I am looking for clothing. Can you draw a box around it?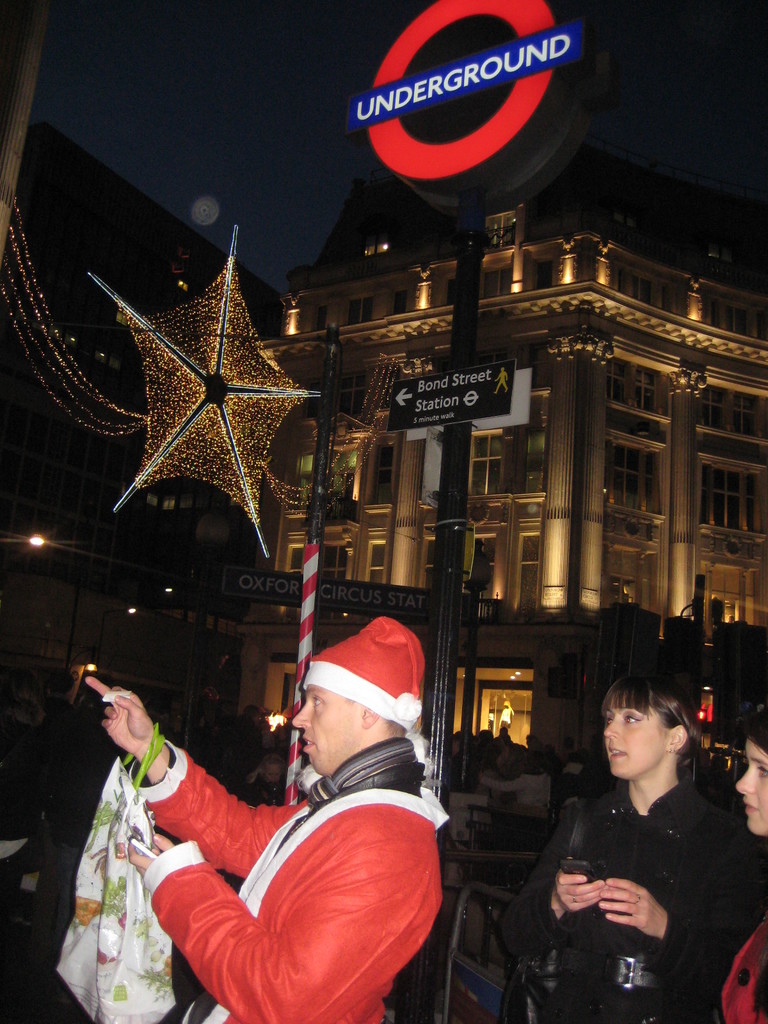
Sure, the bounding box is {"x1": 486, "y1": 765, "x2": 765, "y2": 1023}.
